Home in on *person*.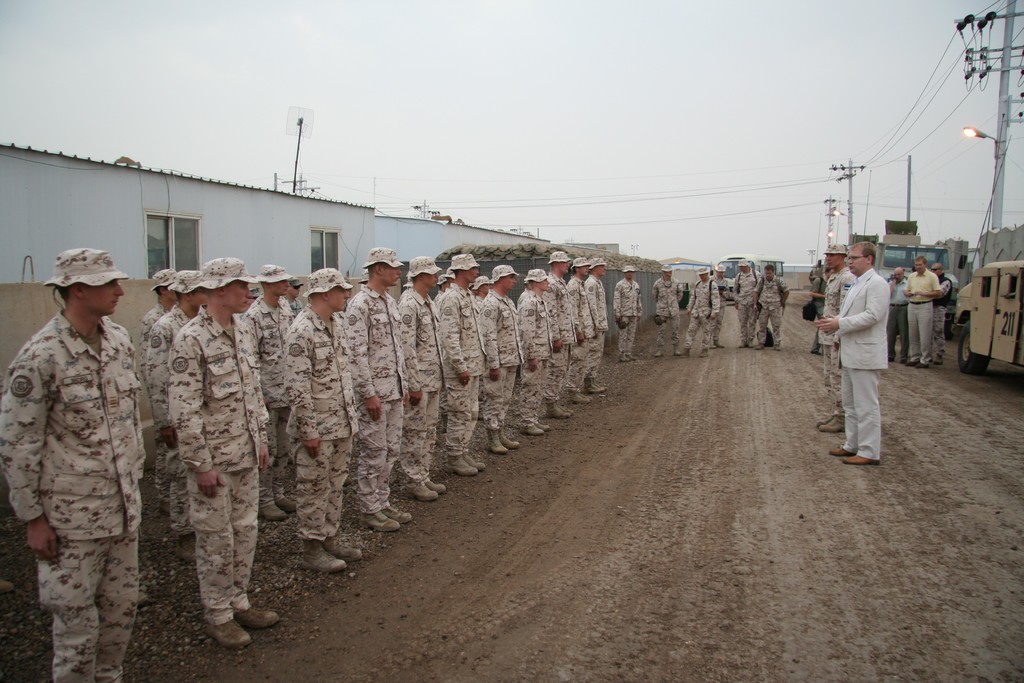
Homed in at region(344, 247, 411, 530).
